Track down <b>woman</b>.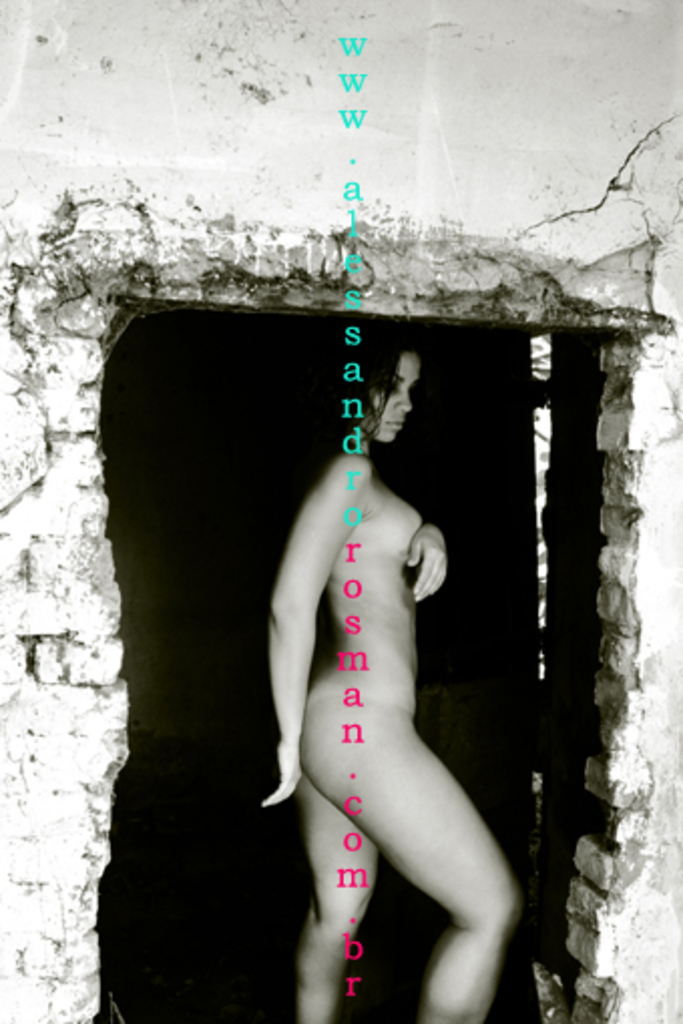
Tracked to crop(159, 241, 558, 1023).
